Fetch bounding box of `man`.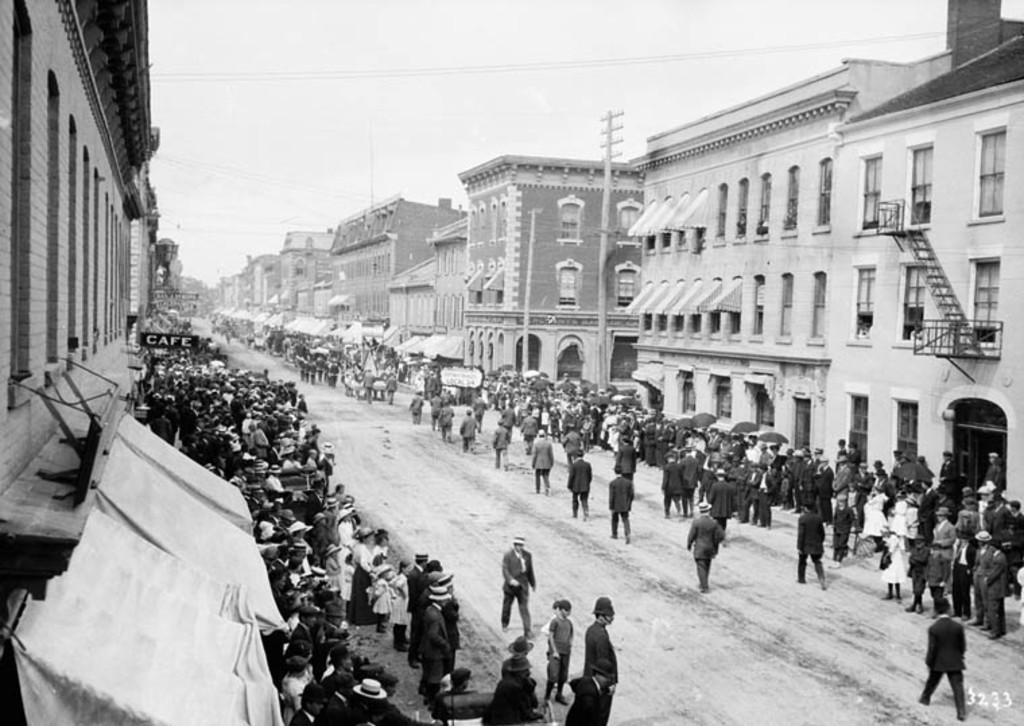
Bbox: [x1=682, y1=498, x2=728, y2=594].
